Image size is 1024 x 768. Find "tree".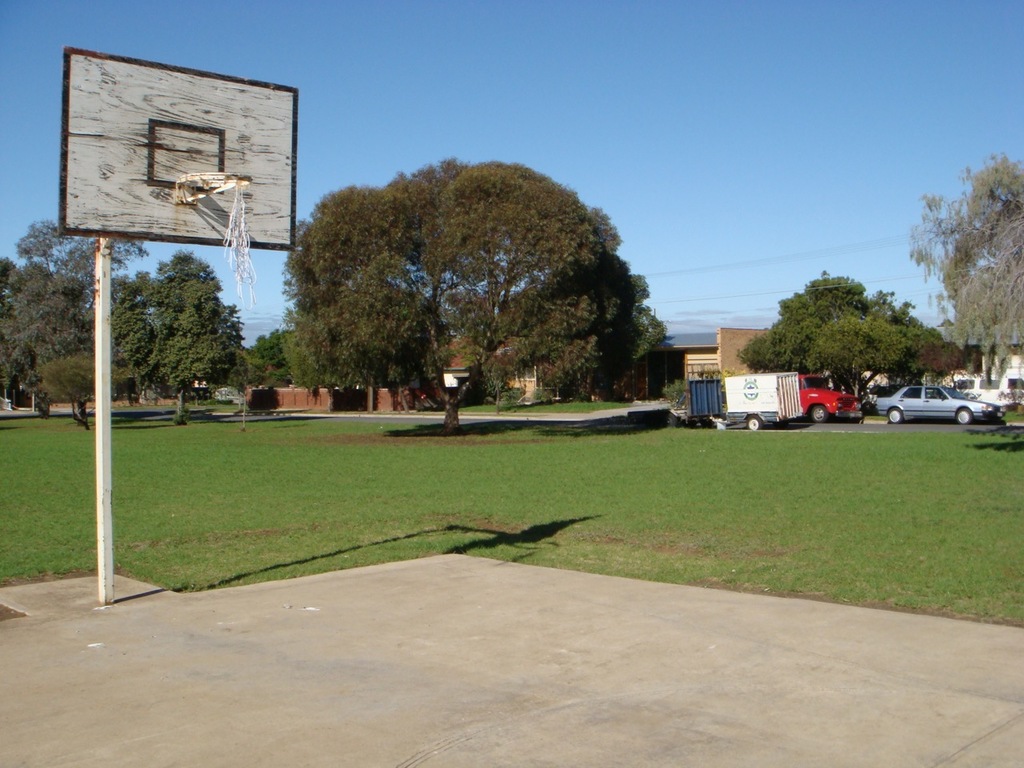
crop(736, 272, 942, 418).
